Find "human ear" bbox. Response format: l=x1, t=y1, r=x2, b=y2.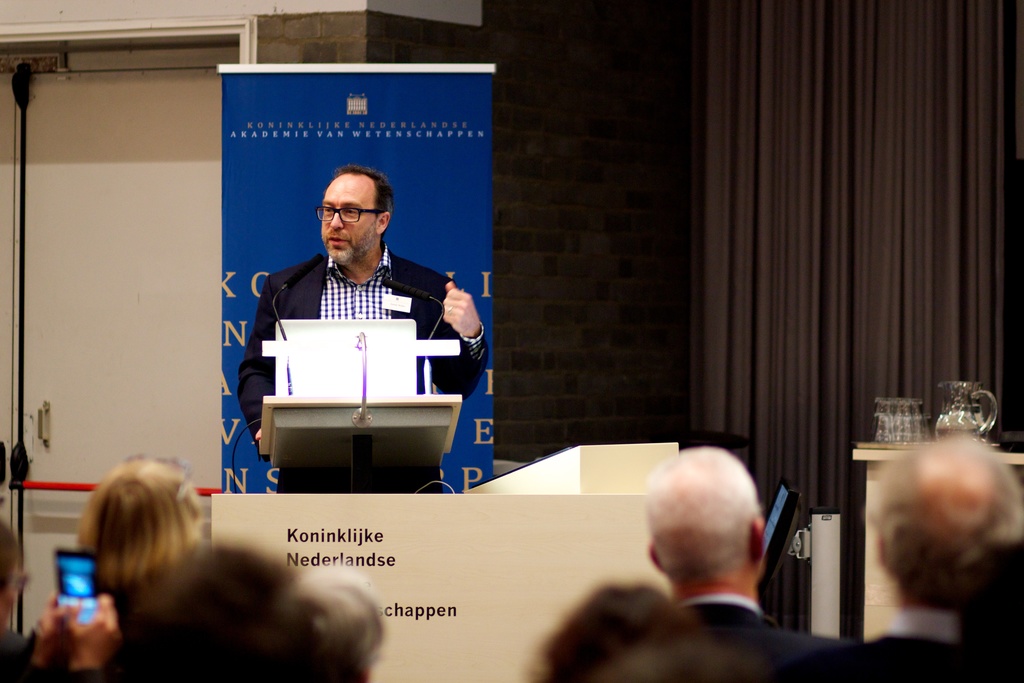
l=647, t=541, r=664, b=575.
